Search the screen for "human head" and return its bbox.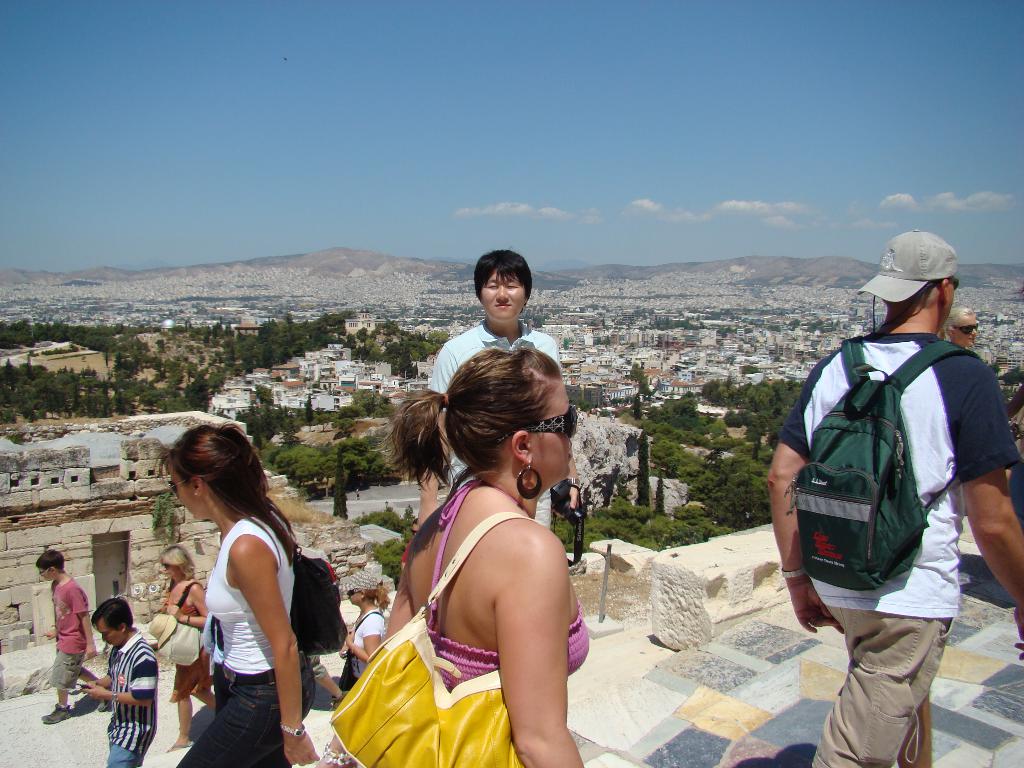
Found: bbox=[157, 546, 196, 580].
